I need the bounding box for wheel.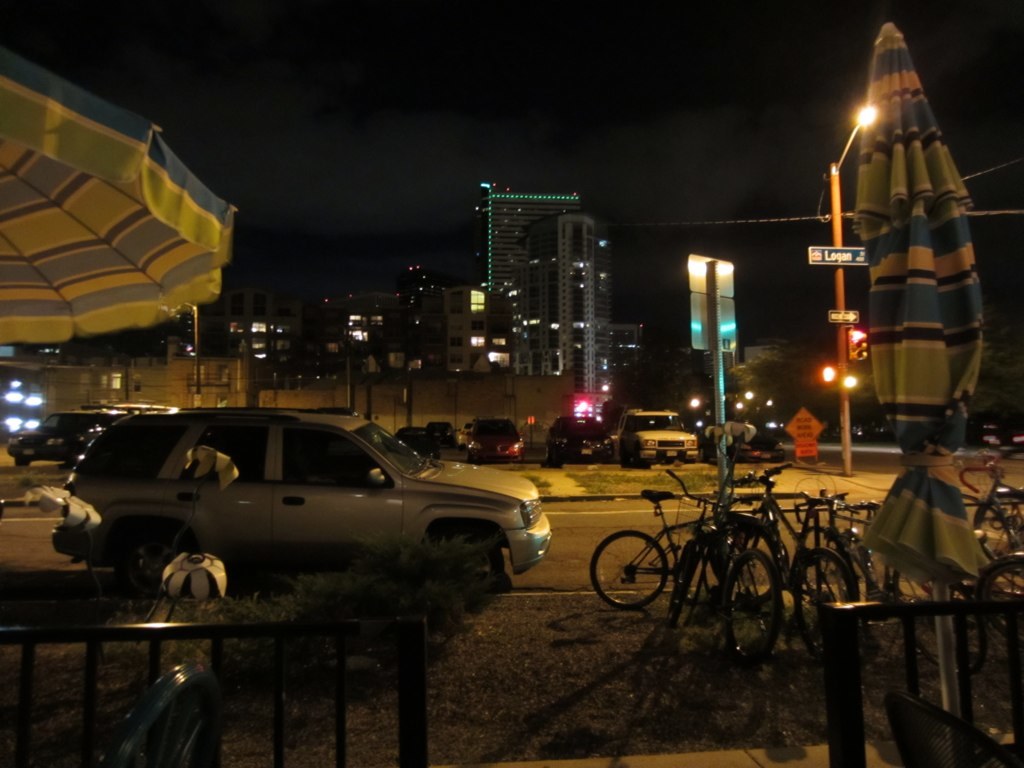
Here it is: Rect(719, 547, 787, 667).
